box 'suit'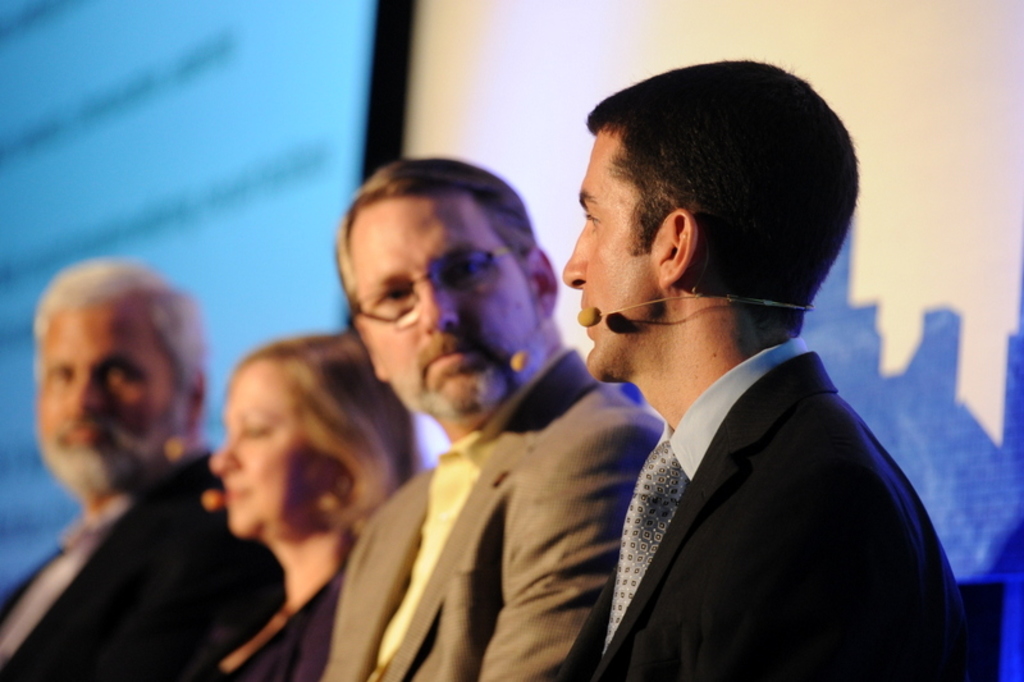
box(544, 243, 968, 676)
